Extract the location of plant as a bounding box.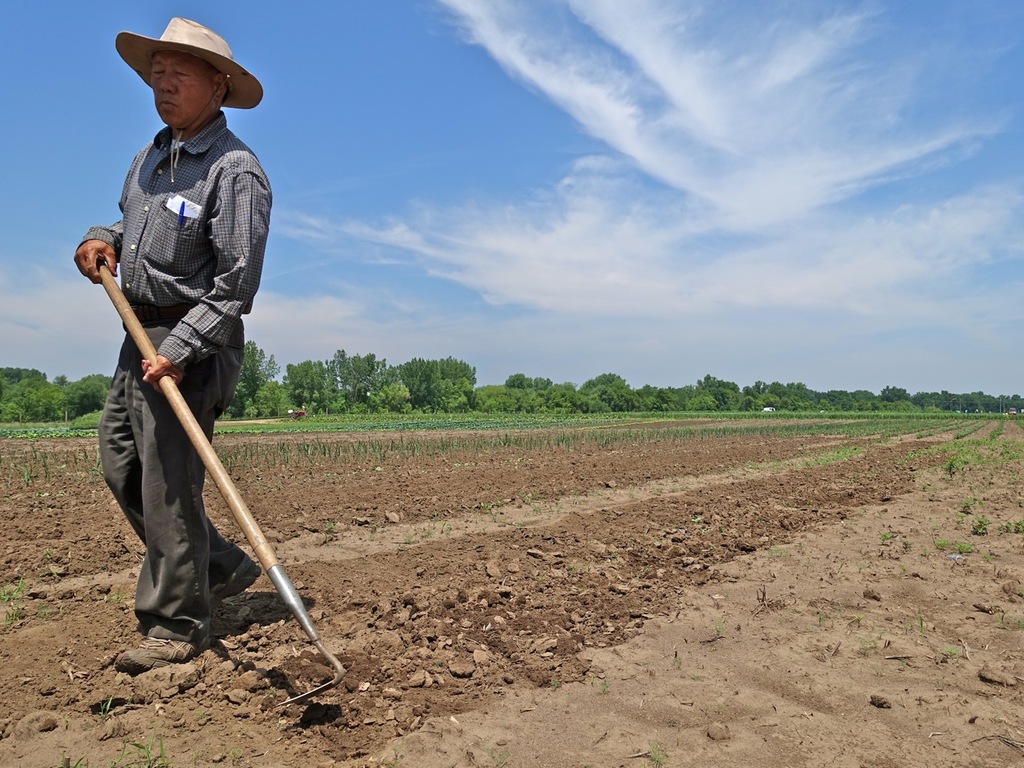
852:558:868:574.
